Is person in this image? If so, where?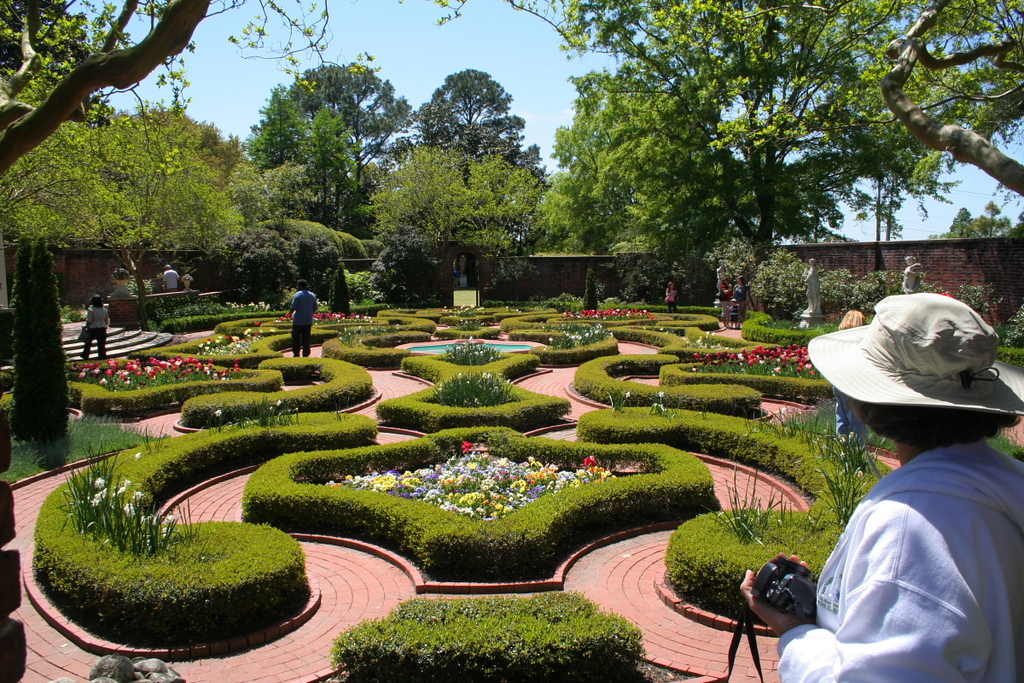
Yes, at x1=836, y1=308, x2=867, y2=464.
